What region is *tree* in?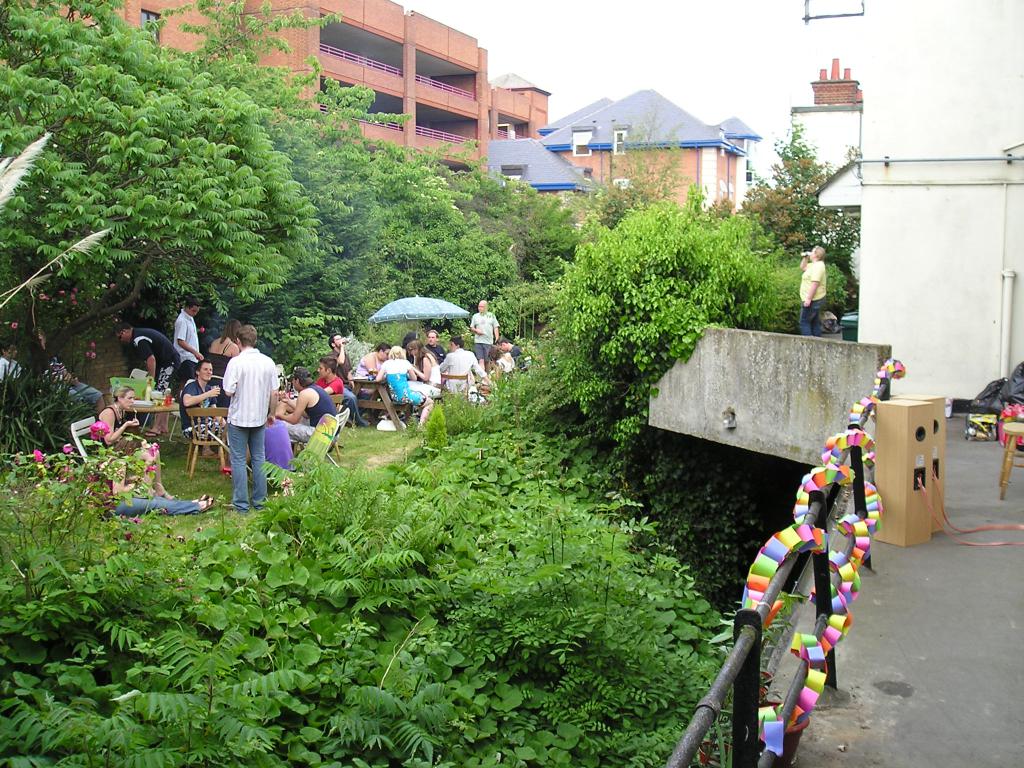
0:0:367:438.
